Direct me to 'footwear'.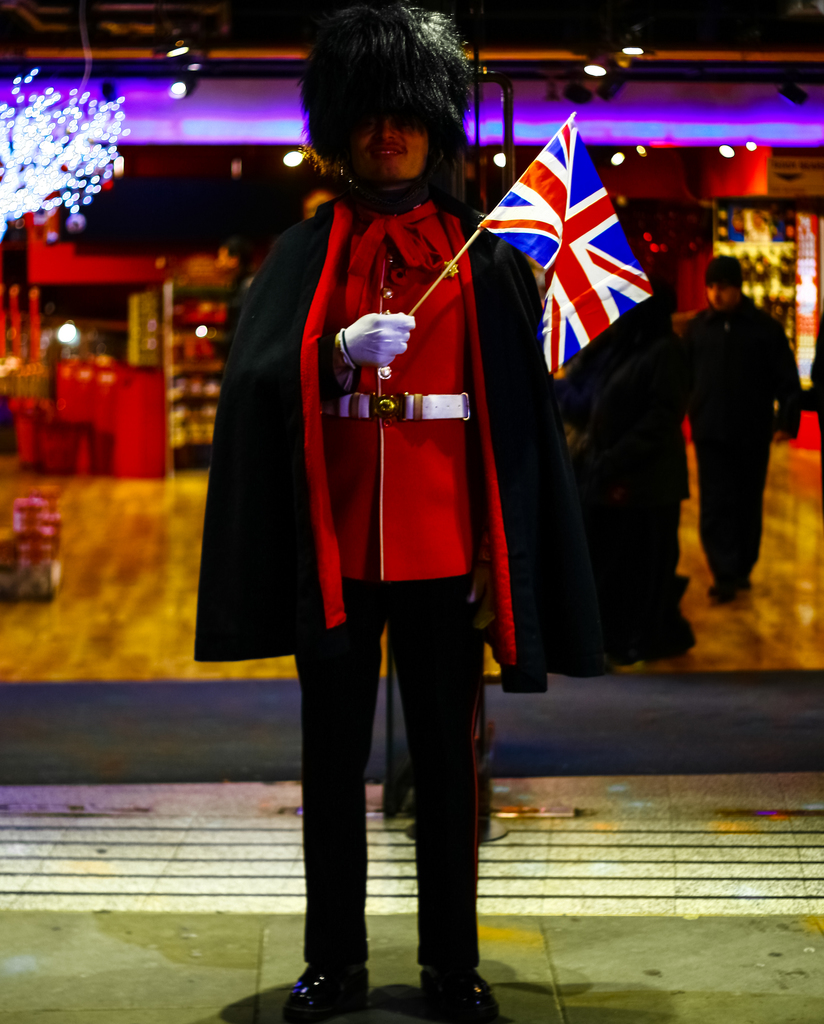
Direction: Rect(290, 924, 375, 1010).
